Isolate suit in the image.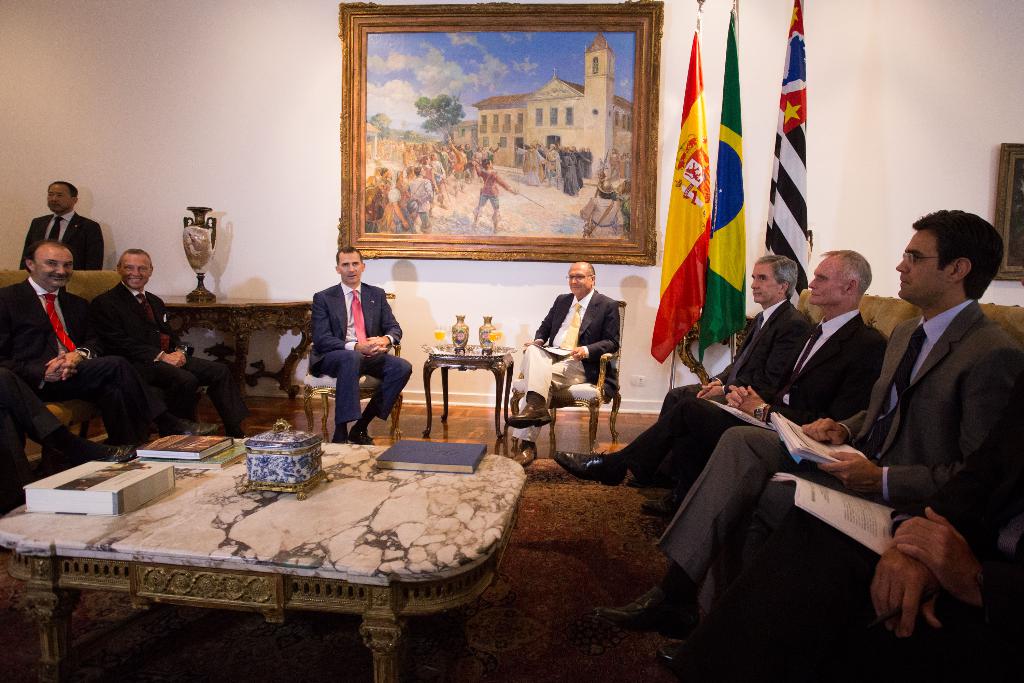
Isolated region: Rect(0, 280, 134, 480).
